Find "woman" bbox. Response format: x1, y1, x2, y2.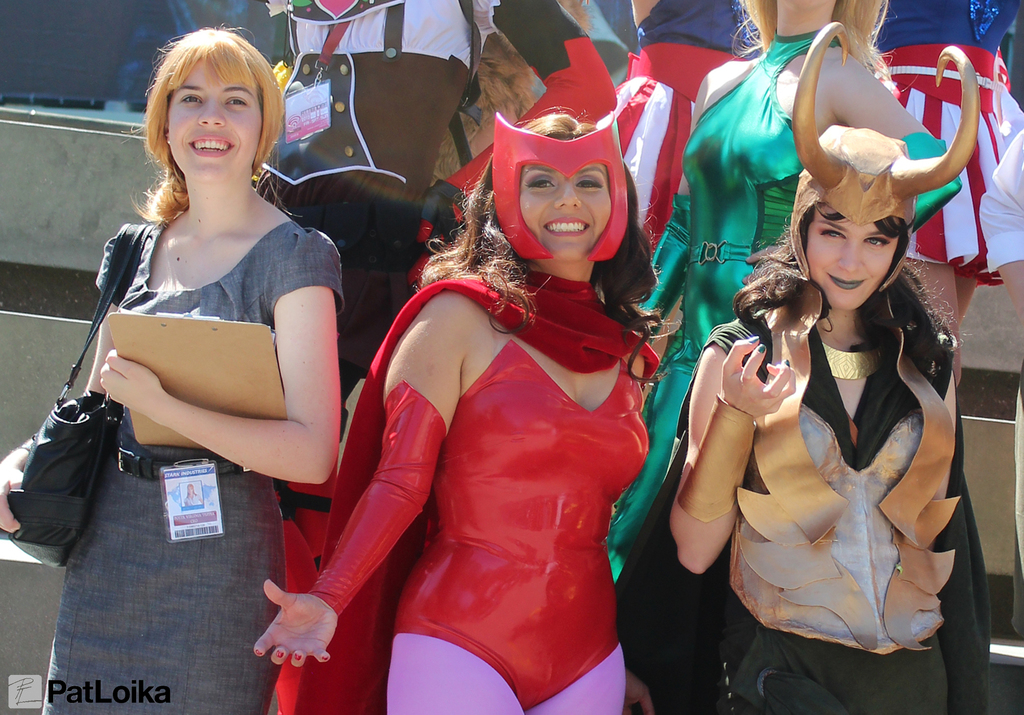
607, 0, 759, 247.
